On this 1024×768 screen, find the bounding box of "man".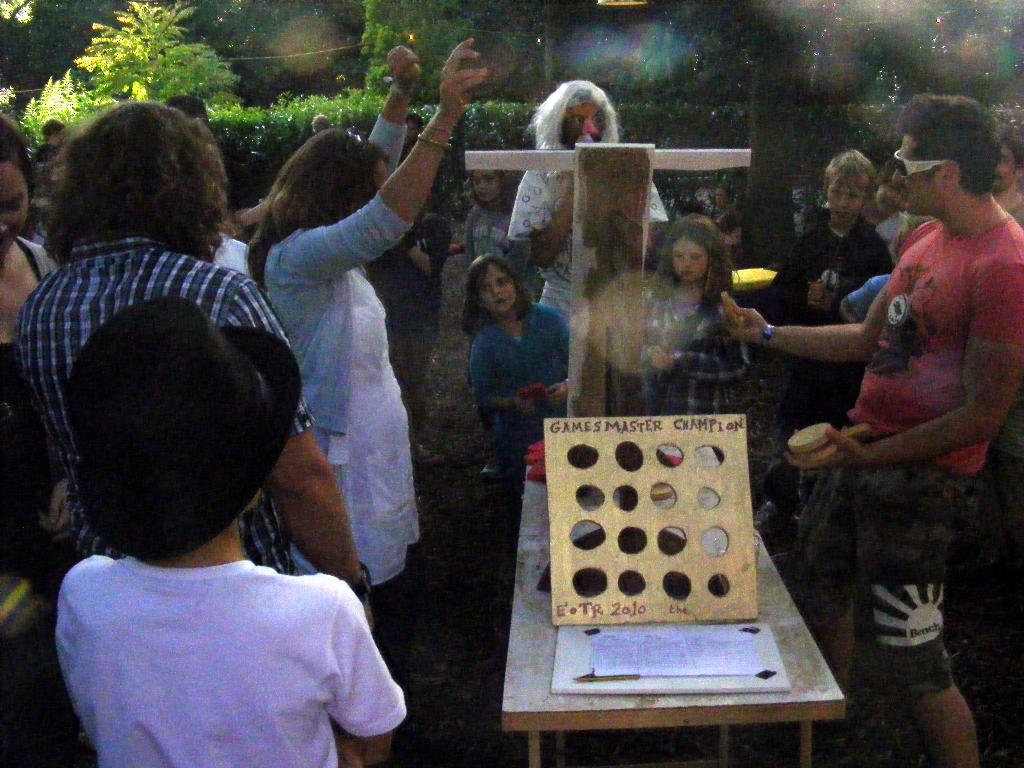
Bounding box: locate(755, 157, 1012, 712).
